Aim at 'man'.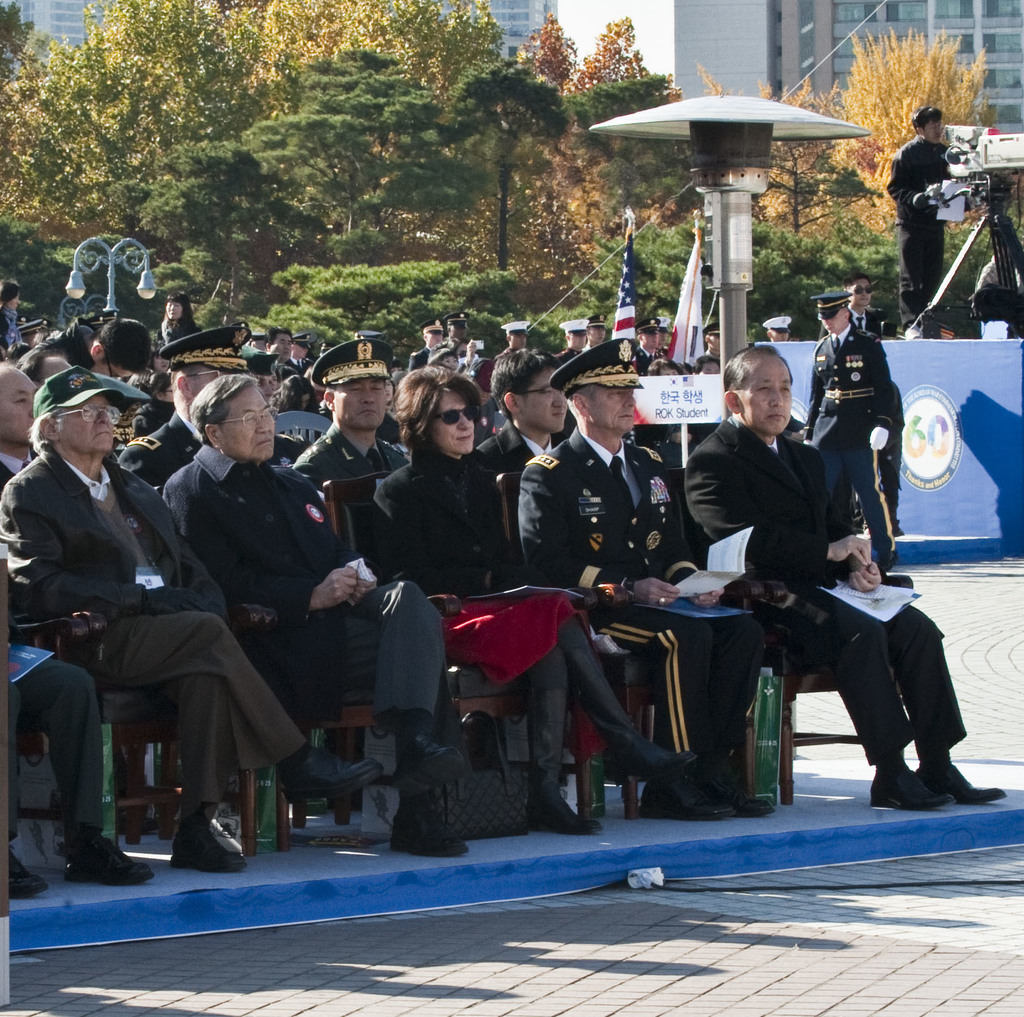
Aimed at {"x1": 298, "y1": 338, "x2": 408, "y2": 483}.
